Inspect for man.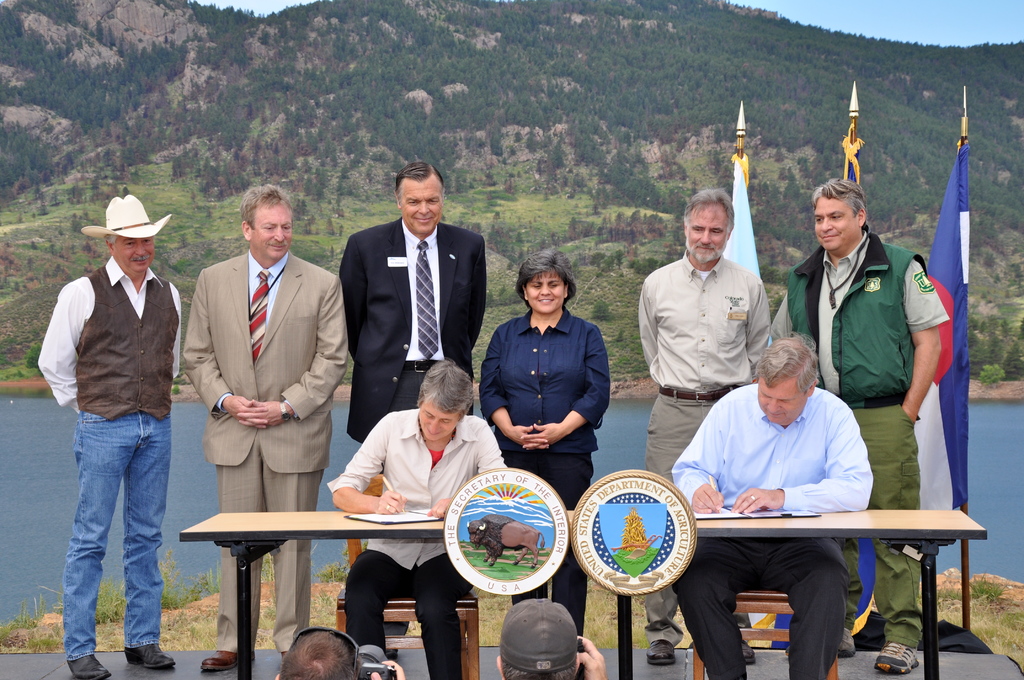
Inspection: rect(324, 352, 508, 679).
